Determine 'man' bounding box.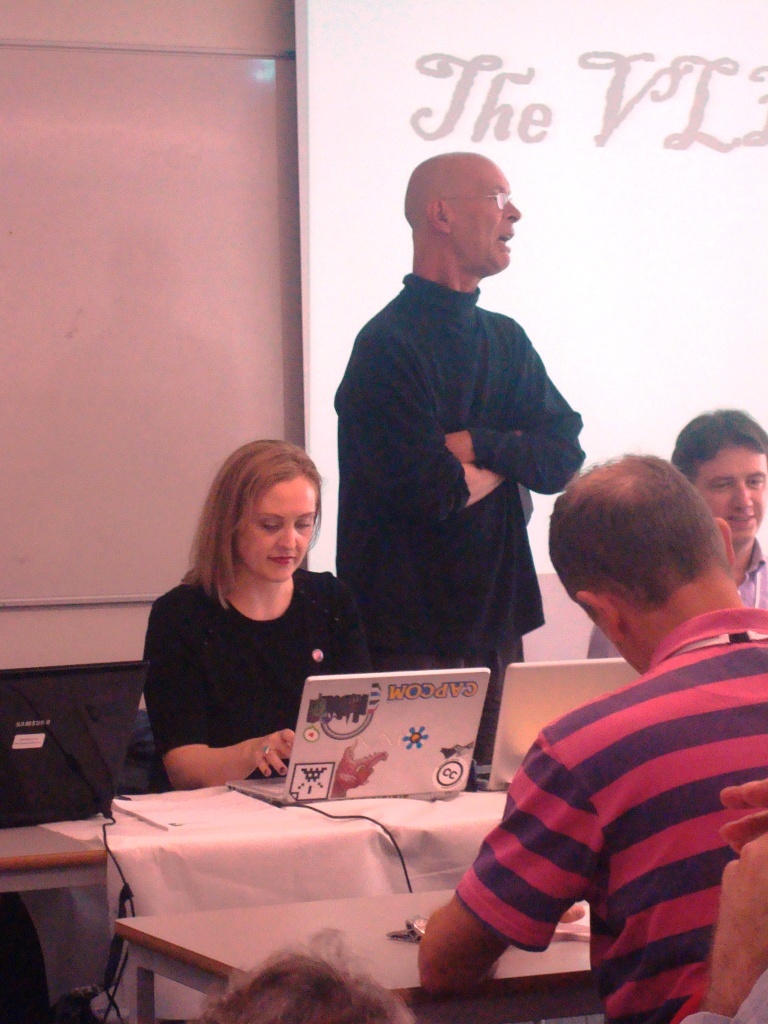
Determined: pyautogui.locateOnScreen(584, 407, 767, 664).
